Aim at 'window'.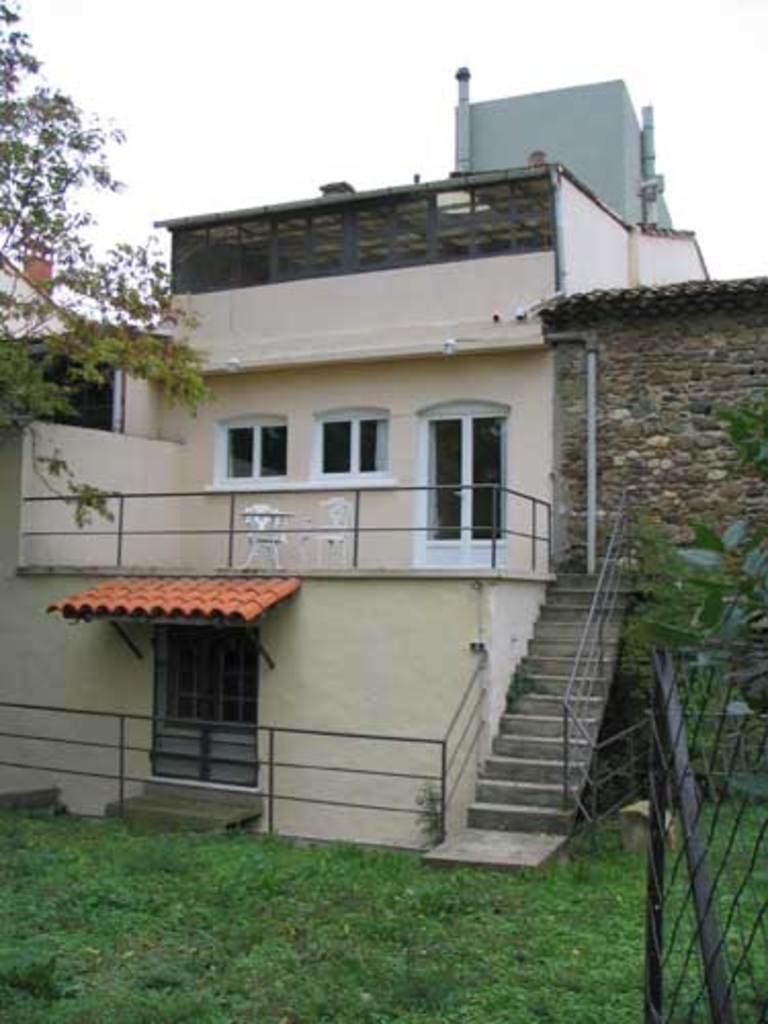
Aimed at l=309, t=408, r=397, b=483.
